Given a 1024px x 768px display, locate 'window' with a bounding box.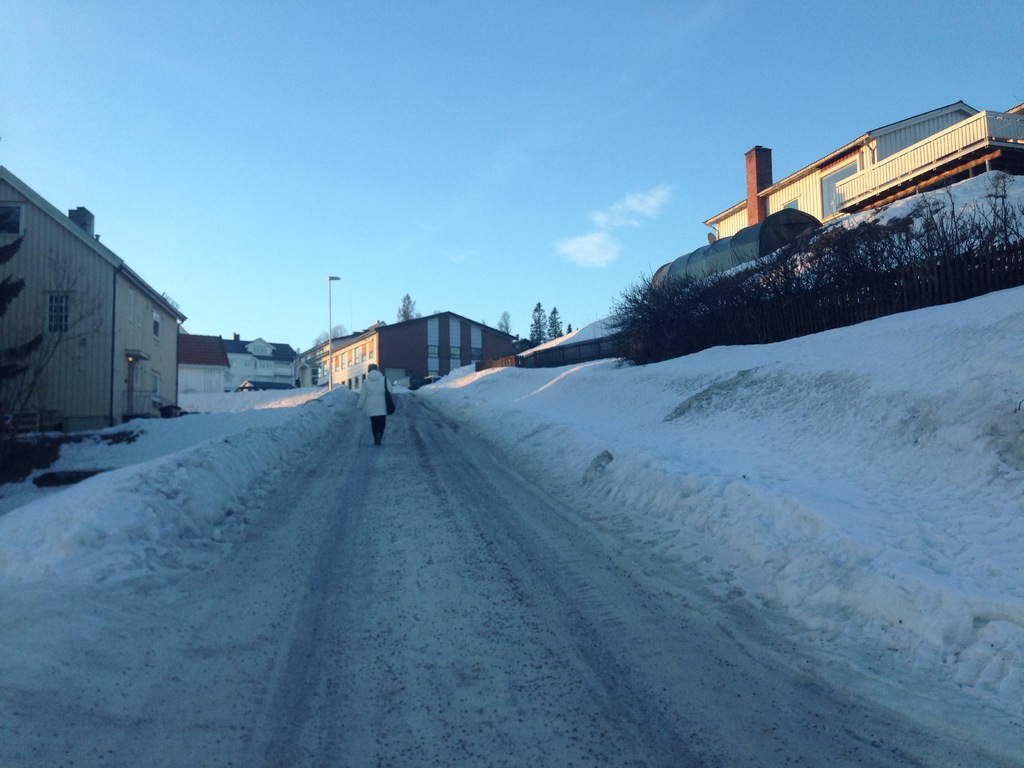
Located: box(451, 346, 460, 360).
